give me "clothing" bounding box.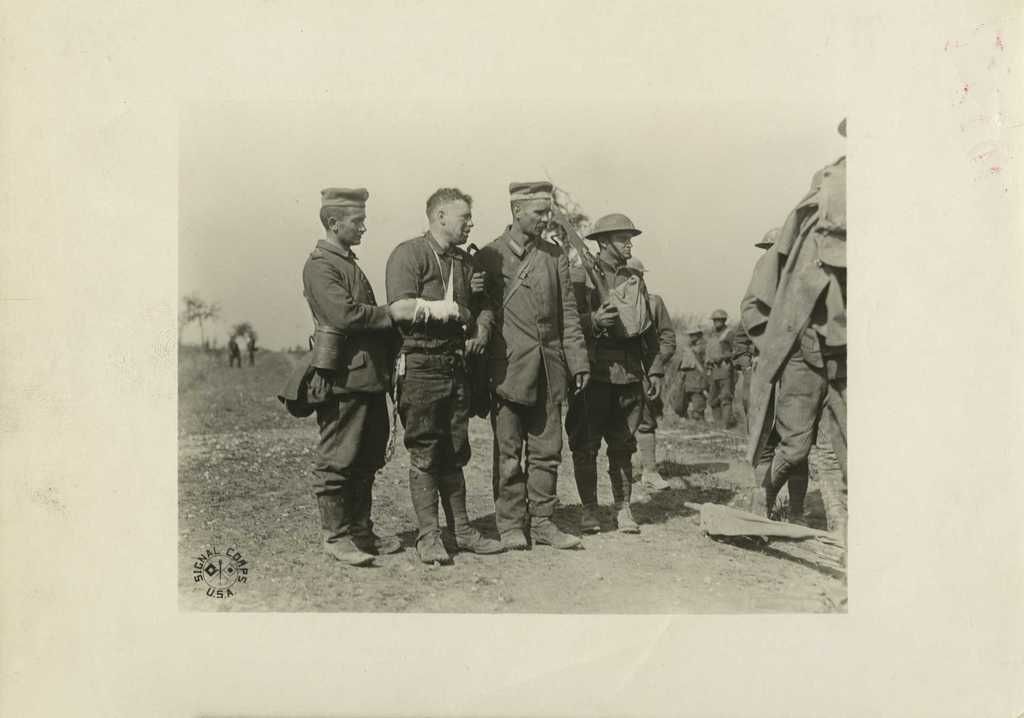
(left=575, top=250, right=685, bottom=515).
